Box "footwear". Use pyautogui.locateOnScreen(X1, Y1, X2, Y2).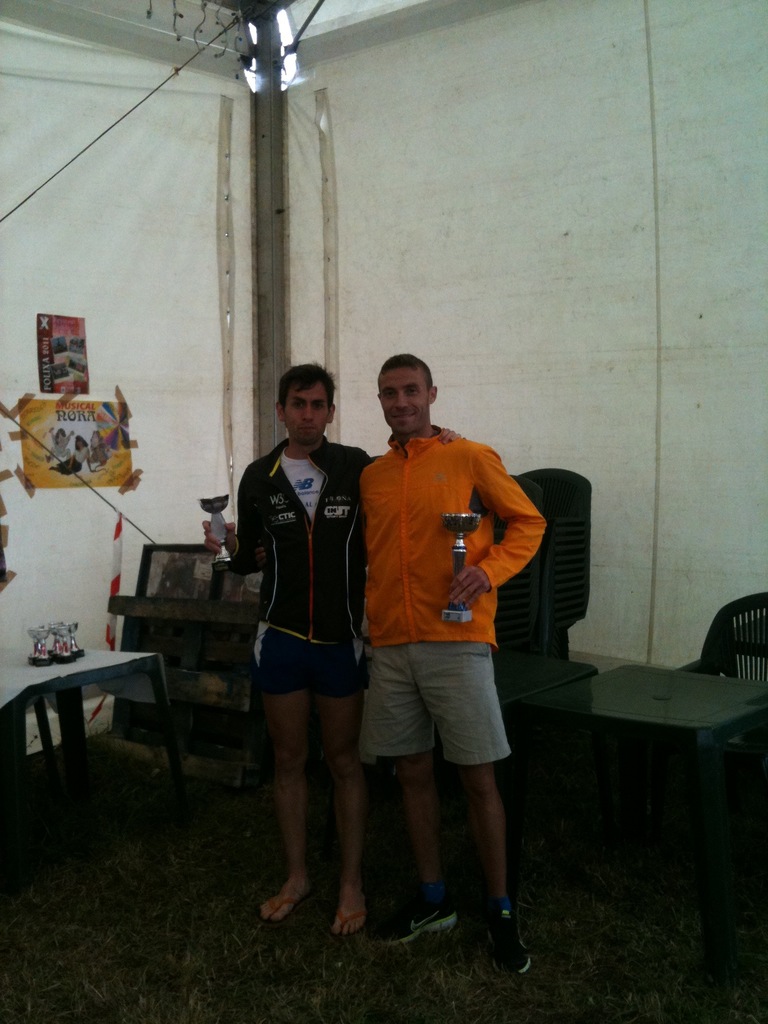
pyautogui.locateOnScreen(472, 885, 538, 970).
